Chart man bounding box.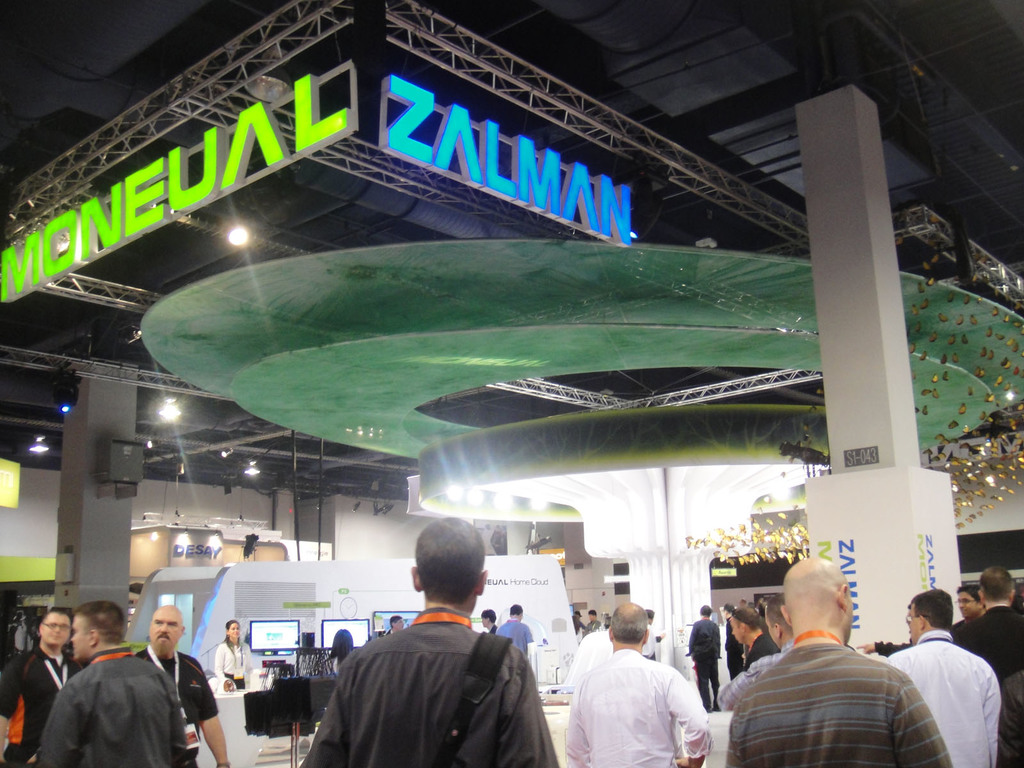
Charted: BBox(134, 602, 230, 767).
